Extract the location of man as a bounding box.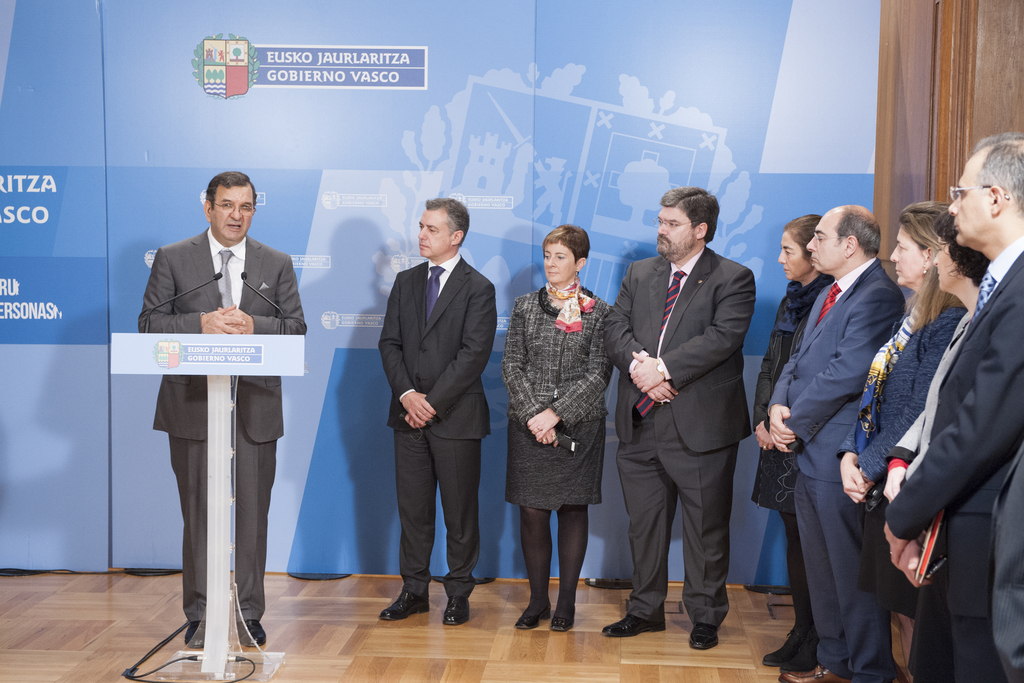
{"x1": 767, "y1": 199, "x2": 902, "y2": 682}.
